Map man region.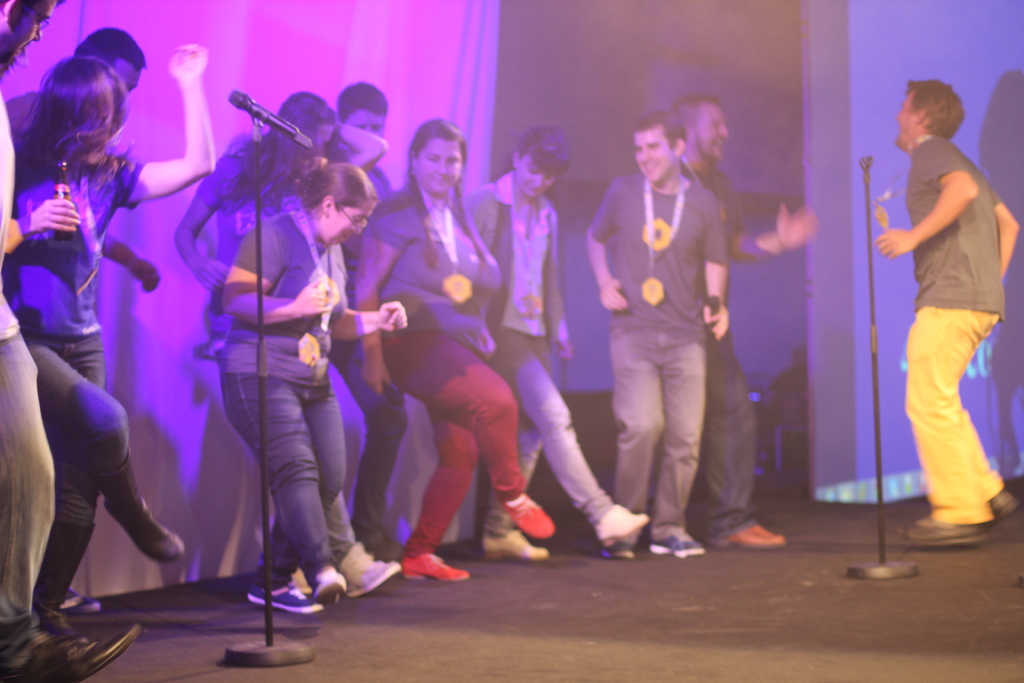
Mapped to 335/80/404/565.
